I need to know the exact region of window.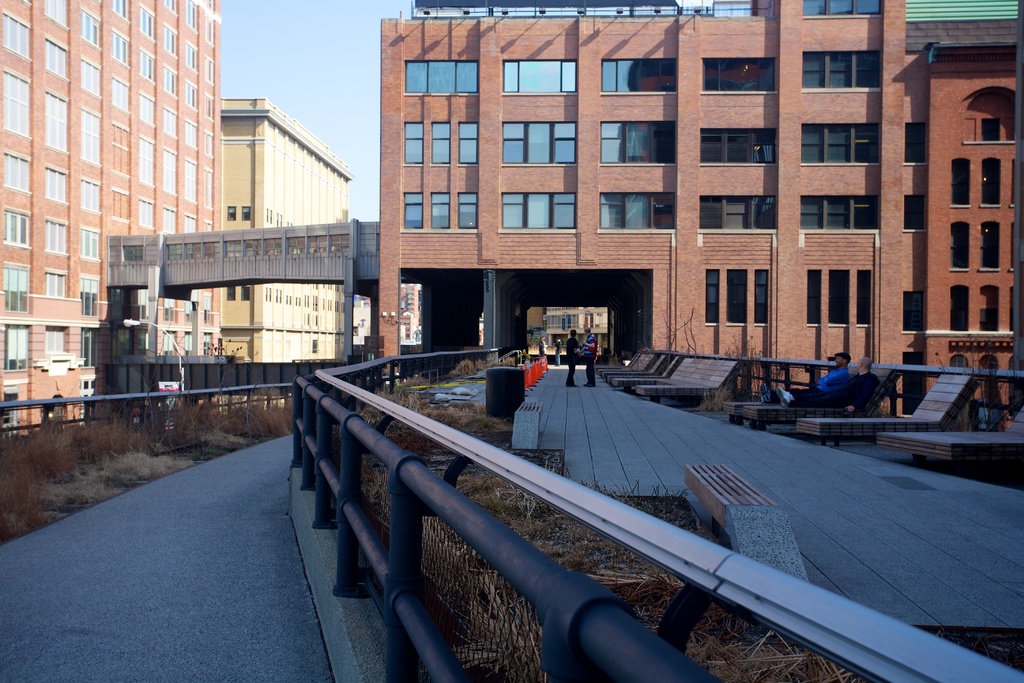
Region: l=902, t=291, r=926, b=333.
